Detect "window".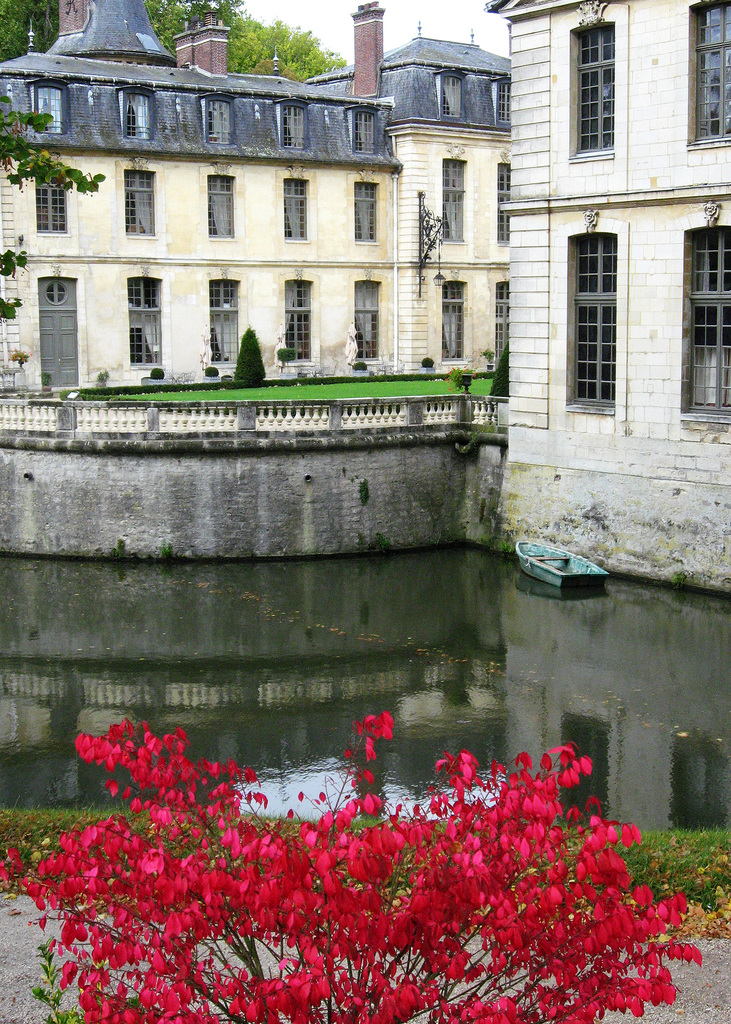
Detected at bbox=(435, 70, 461, 121).
